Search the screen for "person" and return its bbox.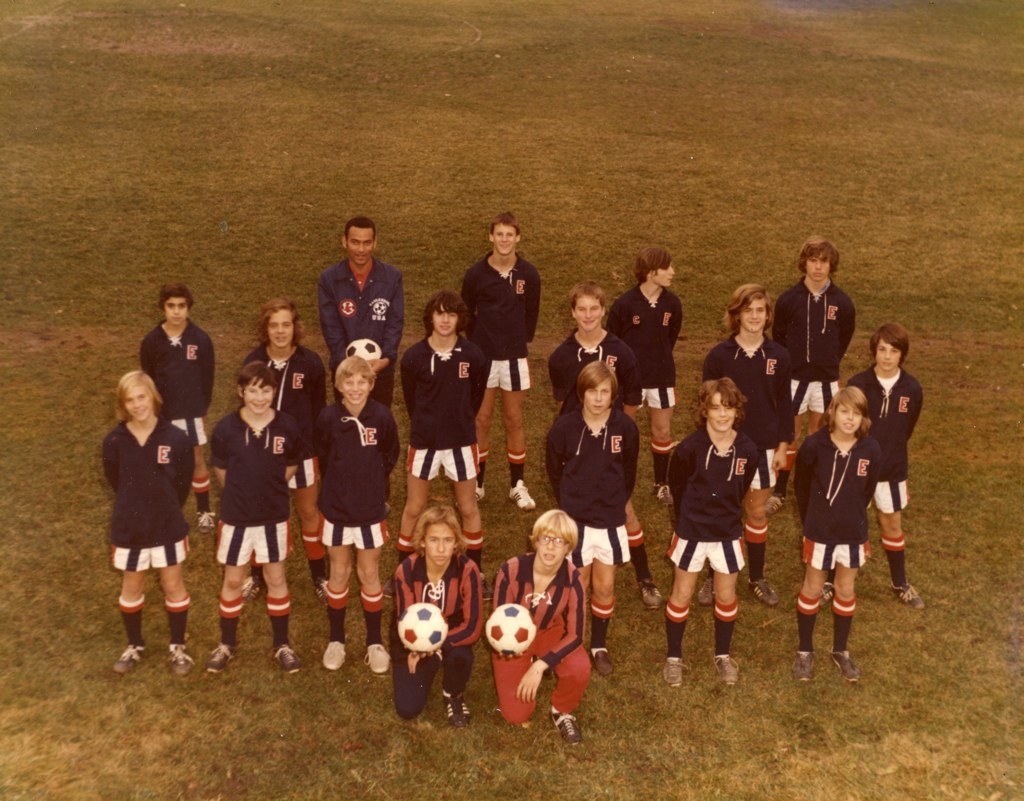
Found: region(406, 290, 490, 567).
